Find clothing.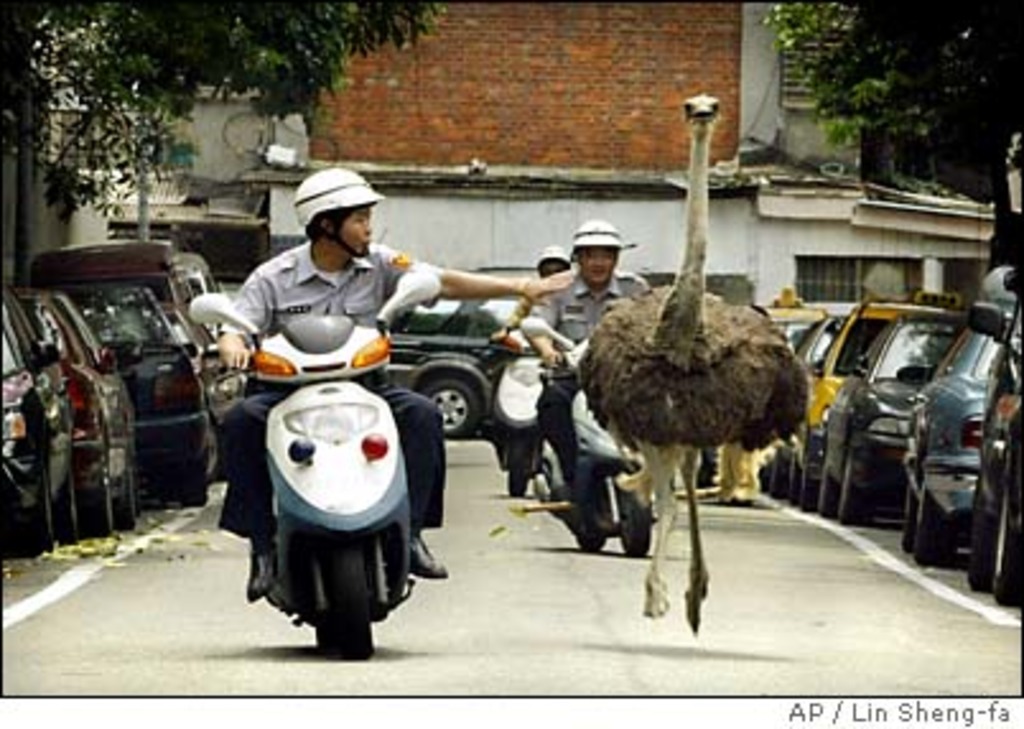
(515, 268, 655, 482).
